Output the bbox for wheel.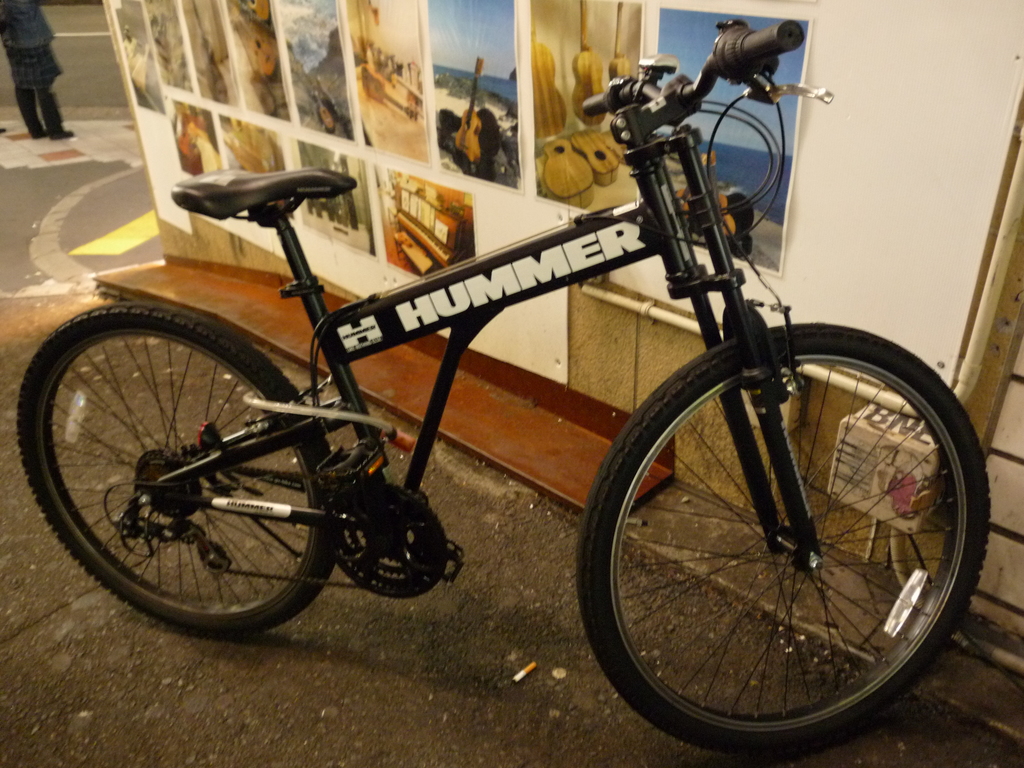
box(573, 317, 991, 755).
